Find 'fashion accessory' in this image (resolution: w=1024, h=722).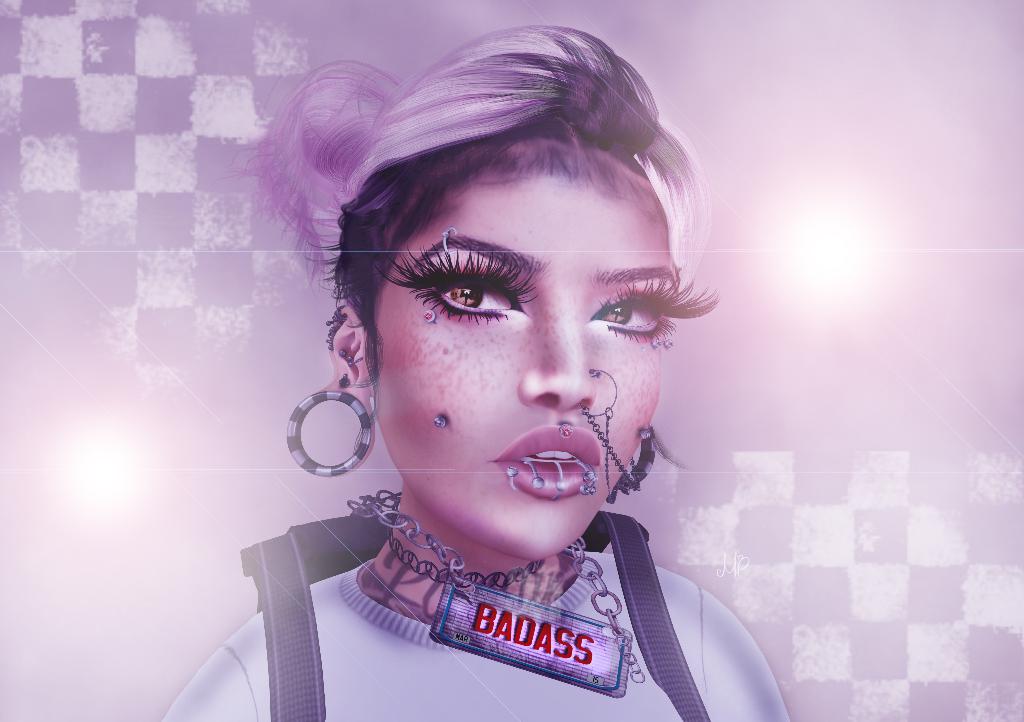
crop(421, 305, 436, 326).
